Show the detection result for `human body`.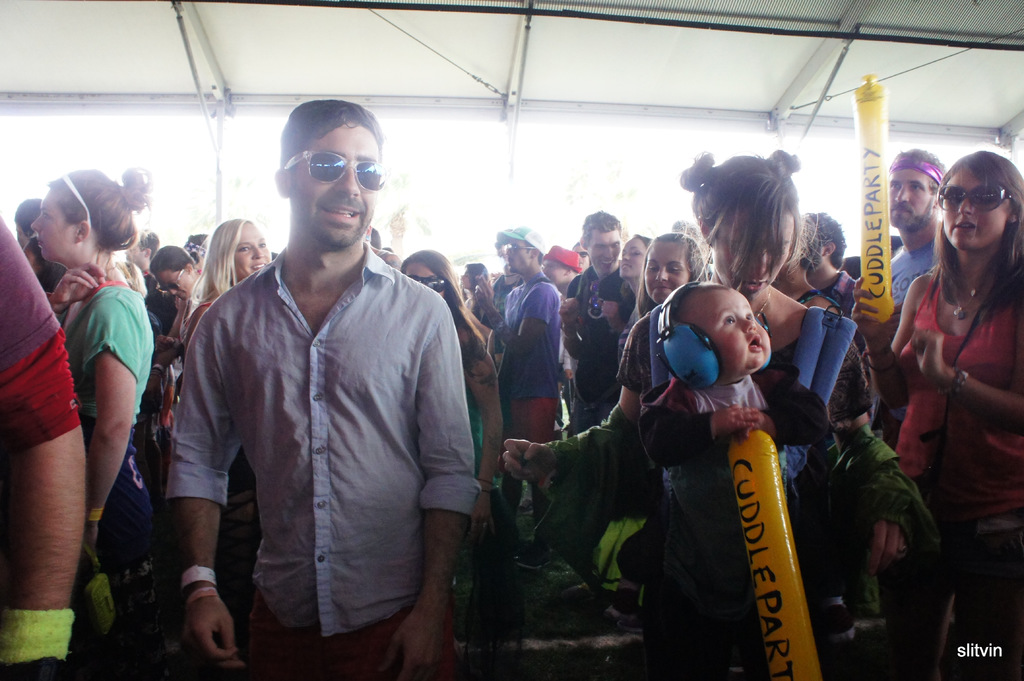
{"x1": 890, "y1": 239, "x2": 941, "y2": 326}.
